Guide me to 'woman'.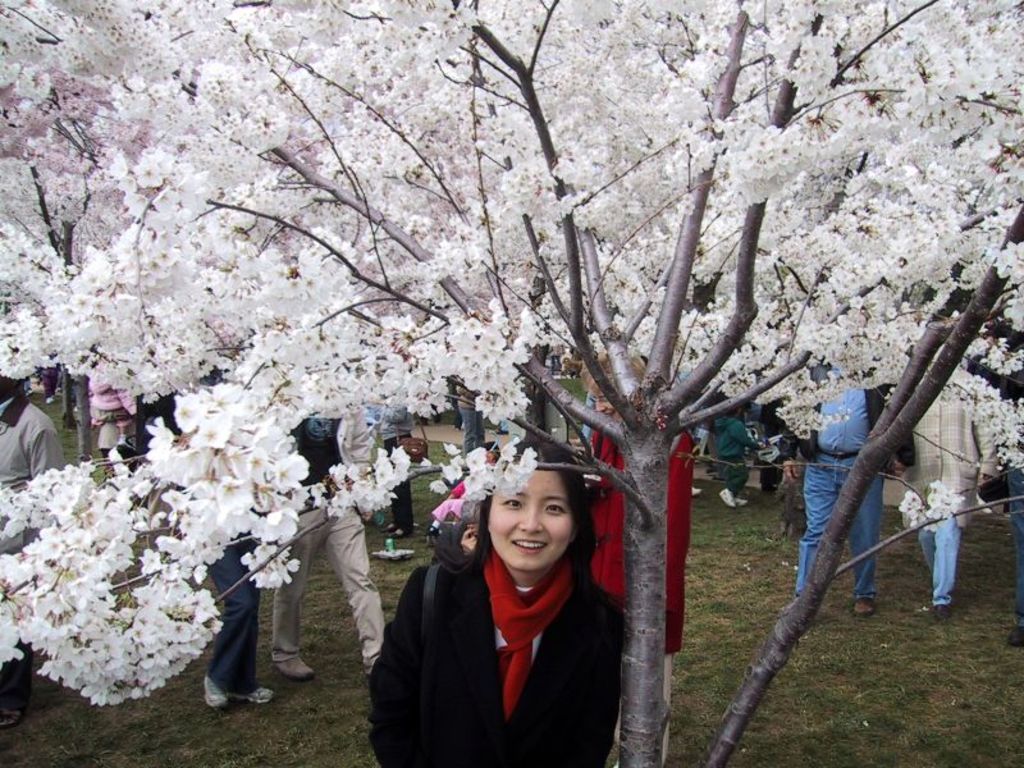
Guidance: bbox(375, 430, 637, 760).
